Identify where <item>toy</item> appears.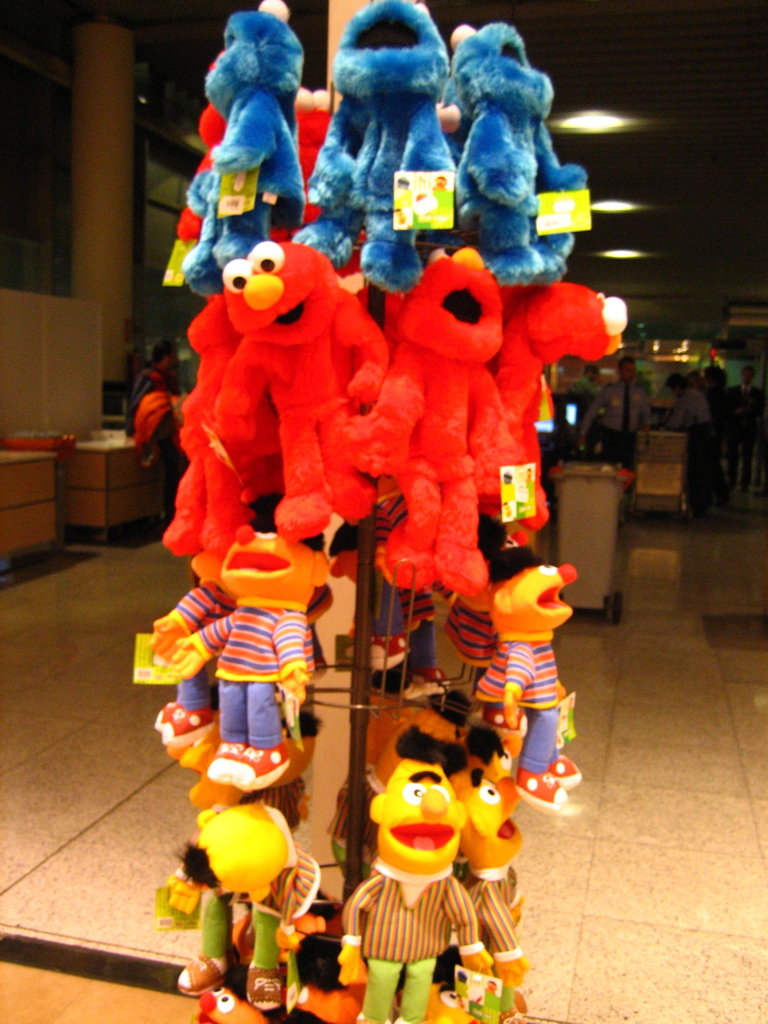
Appears at [left=489, top=280, right=627, bottom=529].
